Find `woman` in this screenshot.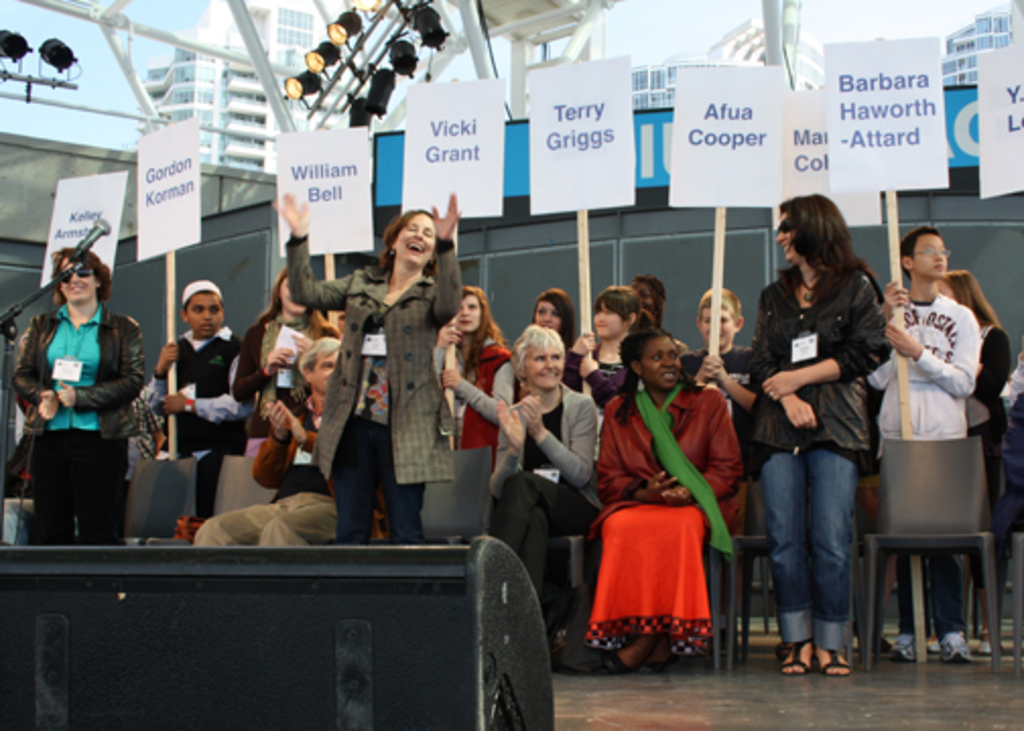
The bounding box for `woman` is x1=270 y1=191 x2=459 y2=548.
